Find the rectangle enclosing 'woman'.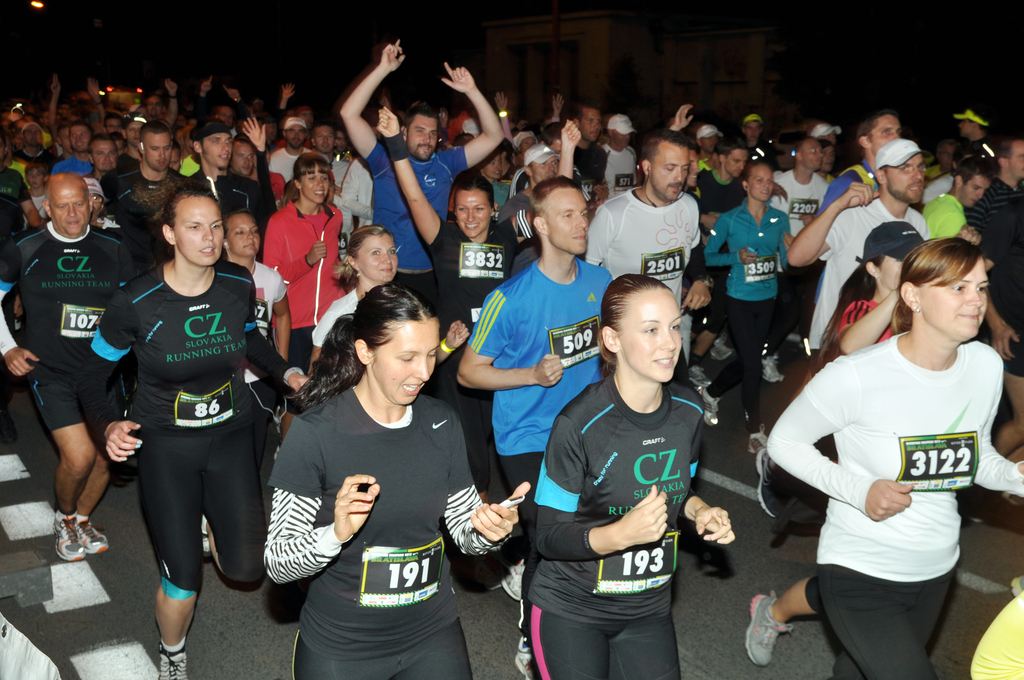
371 107 534 497.
